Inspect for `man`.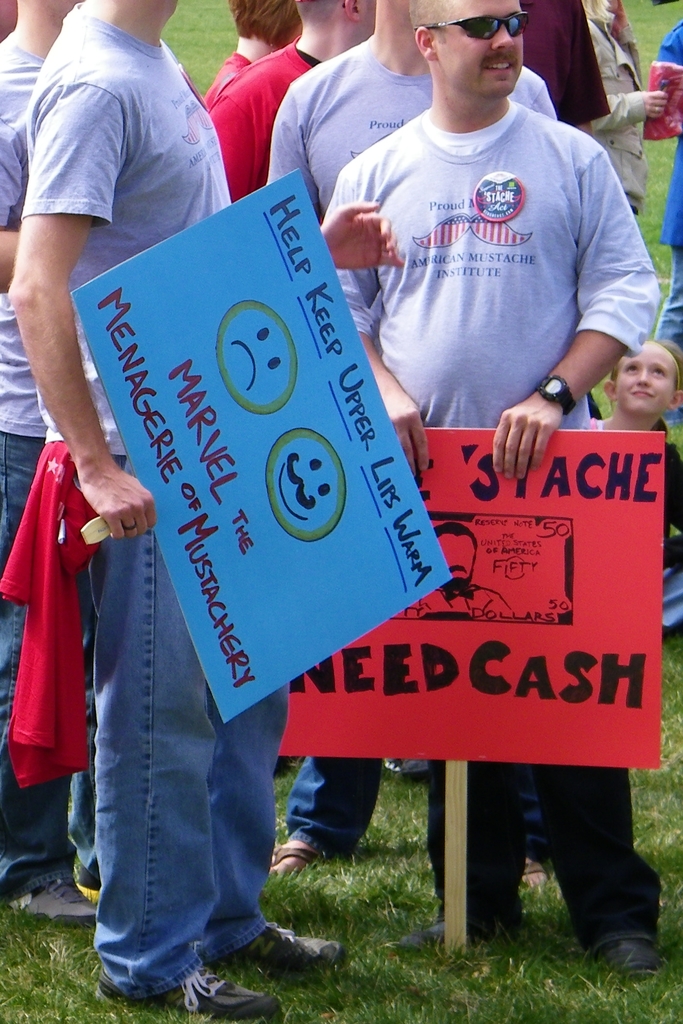
Inspection: (left=267, top=0, right=568, bottom=211).
